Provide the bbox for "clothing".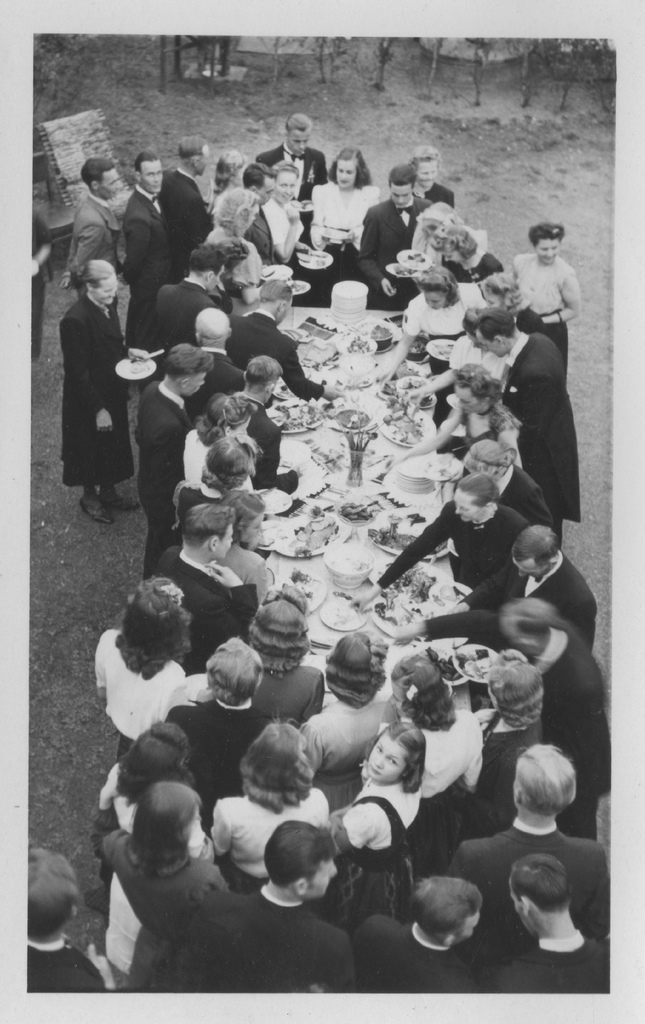
{"x1": 221, "y1": 393, "x2": 297, "y2": 498}.
